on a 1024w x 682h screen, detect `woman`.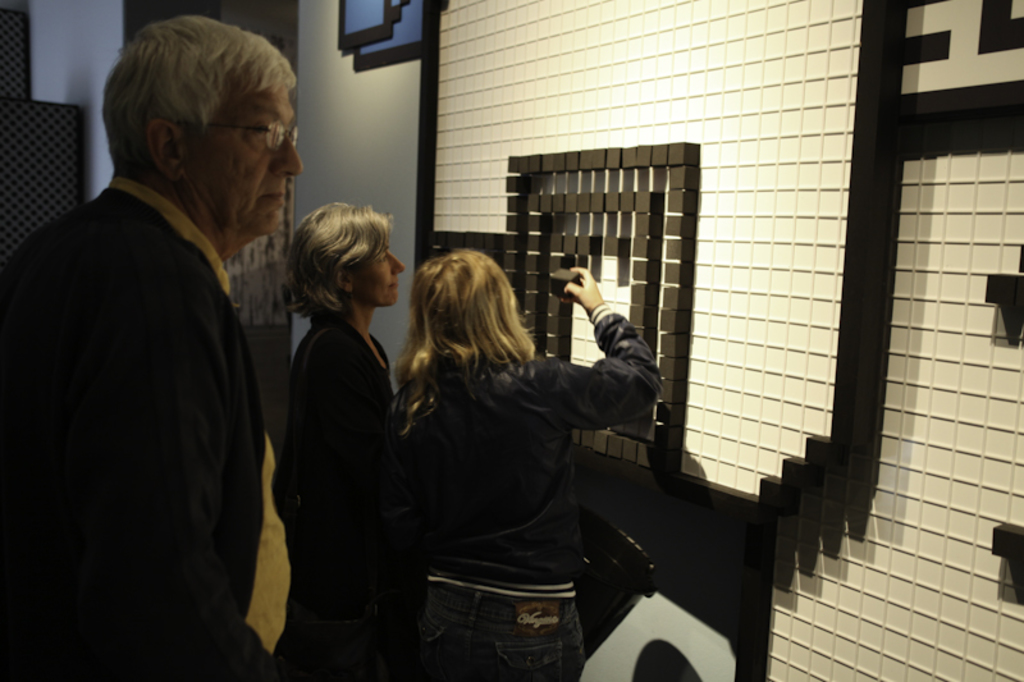
box(375, 251, 672, 681).
